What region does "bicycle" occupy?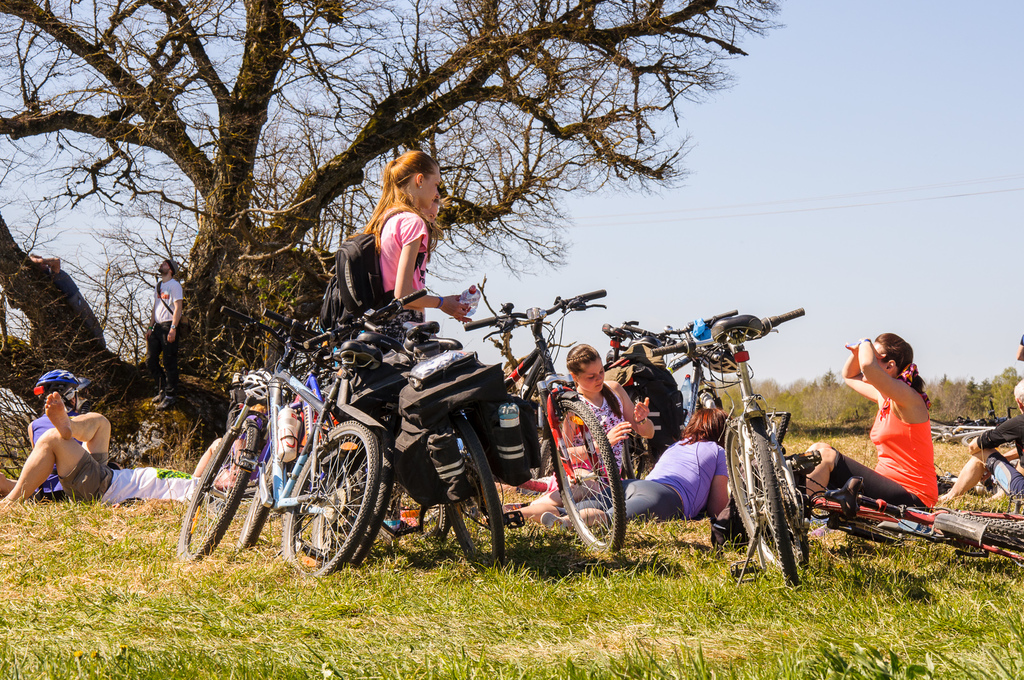
l=533, t=320, r=700, b=497.
